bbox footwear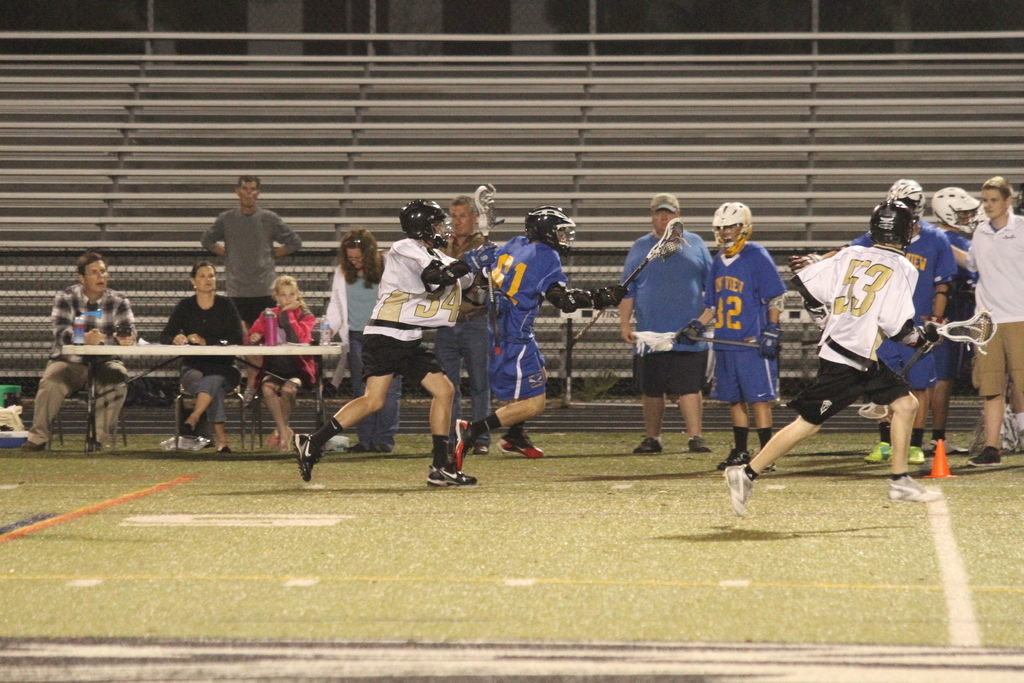
left=451, top=419, right=473, bottom=468
